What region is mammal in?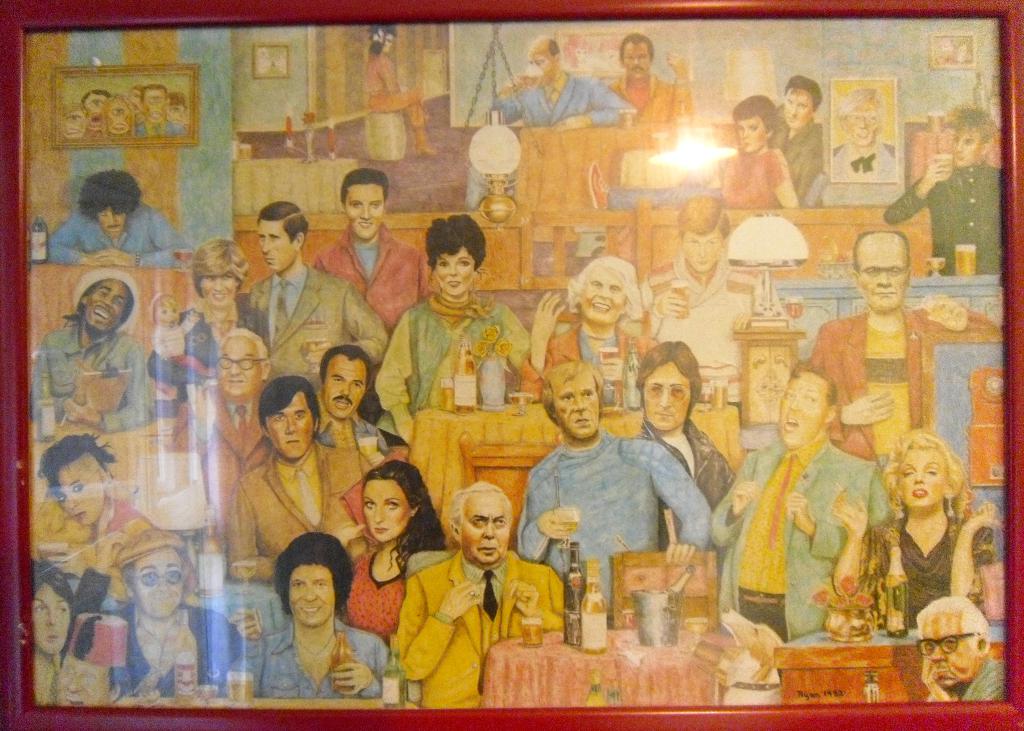
(35,428,158,540).
